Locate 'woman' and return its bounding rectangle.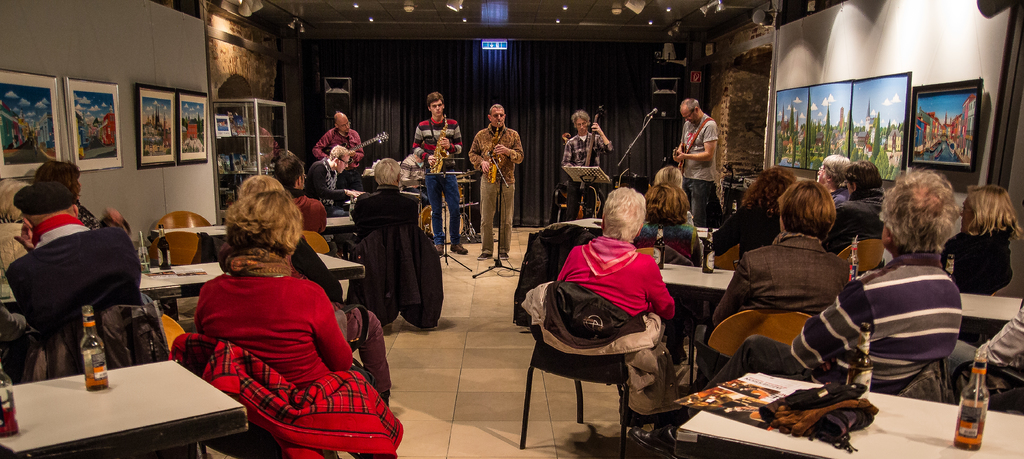
938,181,1023,304.
